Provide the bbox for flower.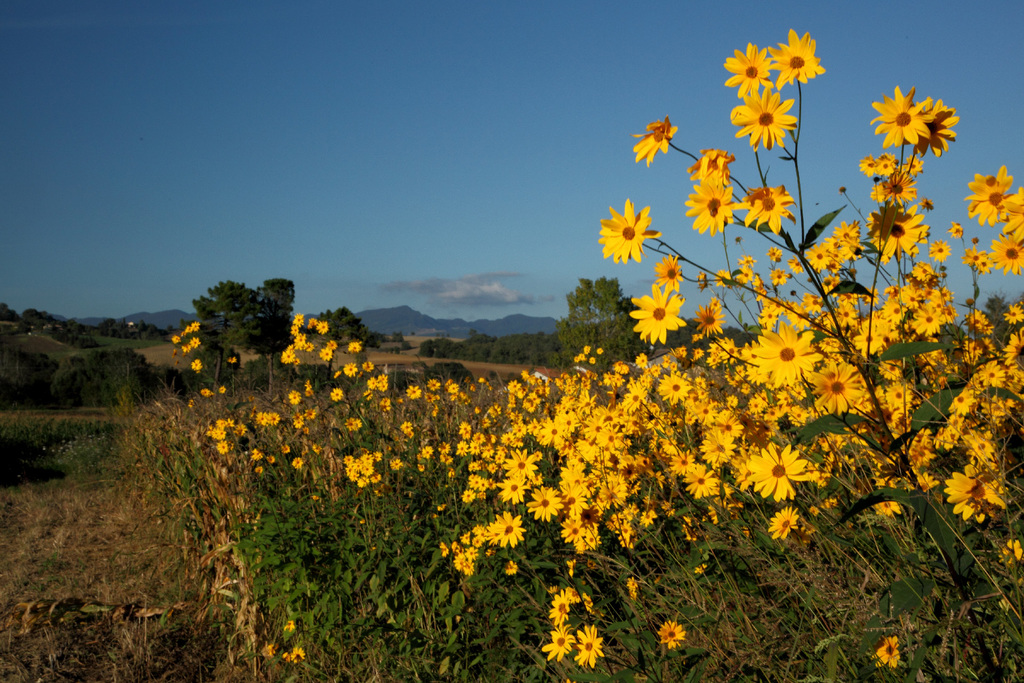
bbox=(540, 618, 575, 662).
